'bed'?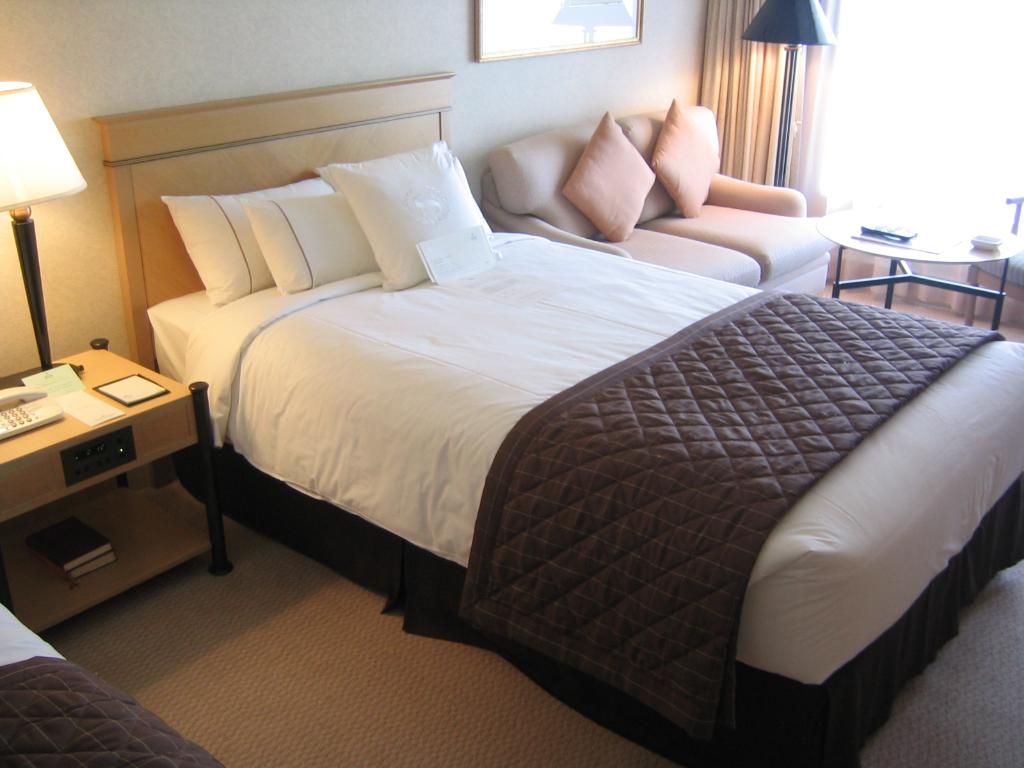
<box>124,67,1005,767</box>
